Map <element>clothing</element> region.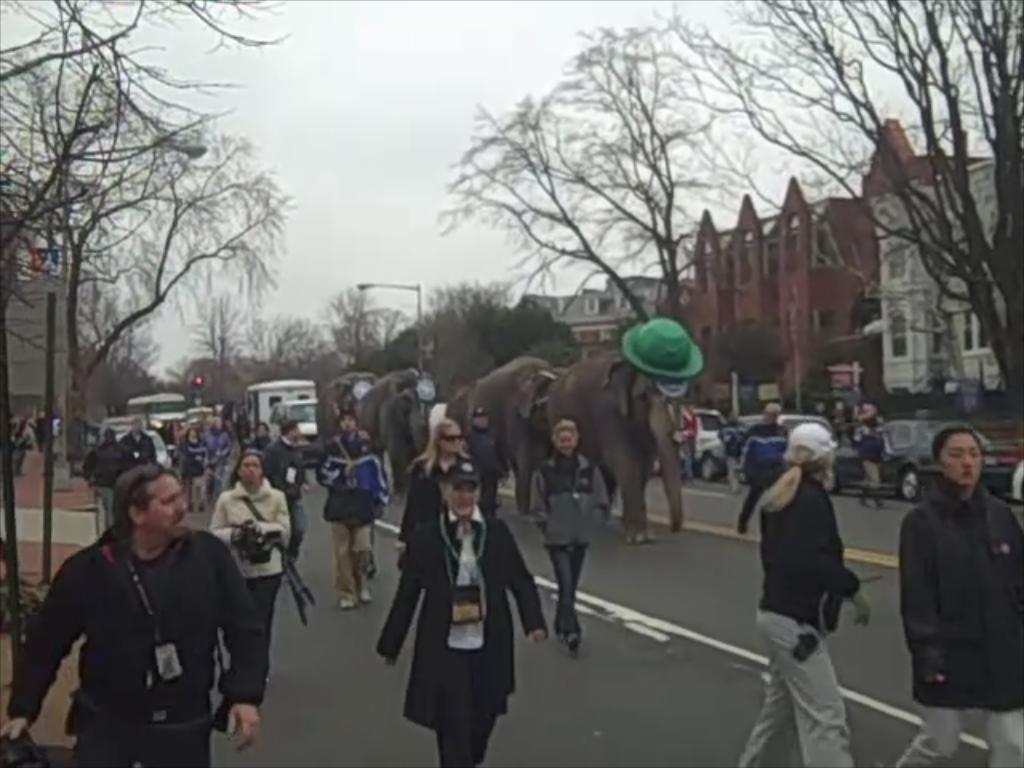
Mapped to [left=386, top=453, right=470, bottom=578].
